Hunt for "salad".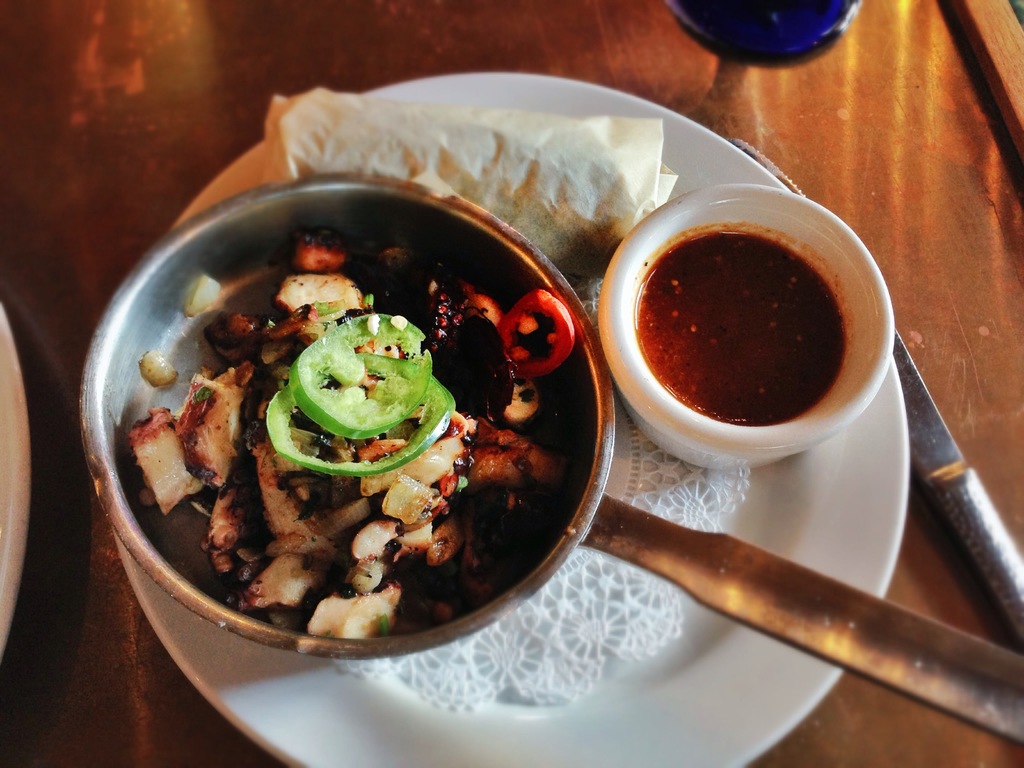
Hunted down at 99:226:582:641.
